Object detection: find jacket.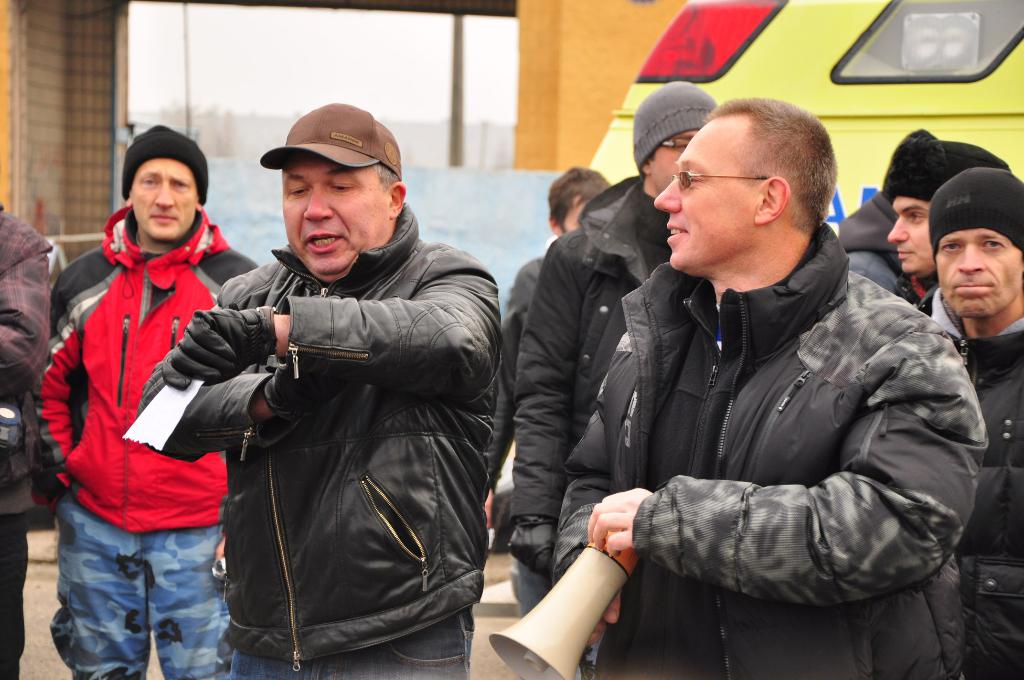
crop(49, 203, 264, 539).
